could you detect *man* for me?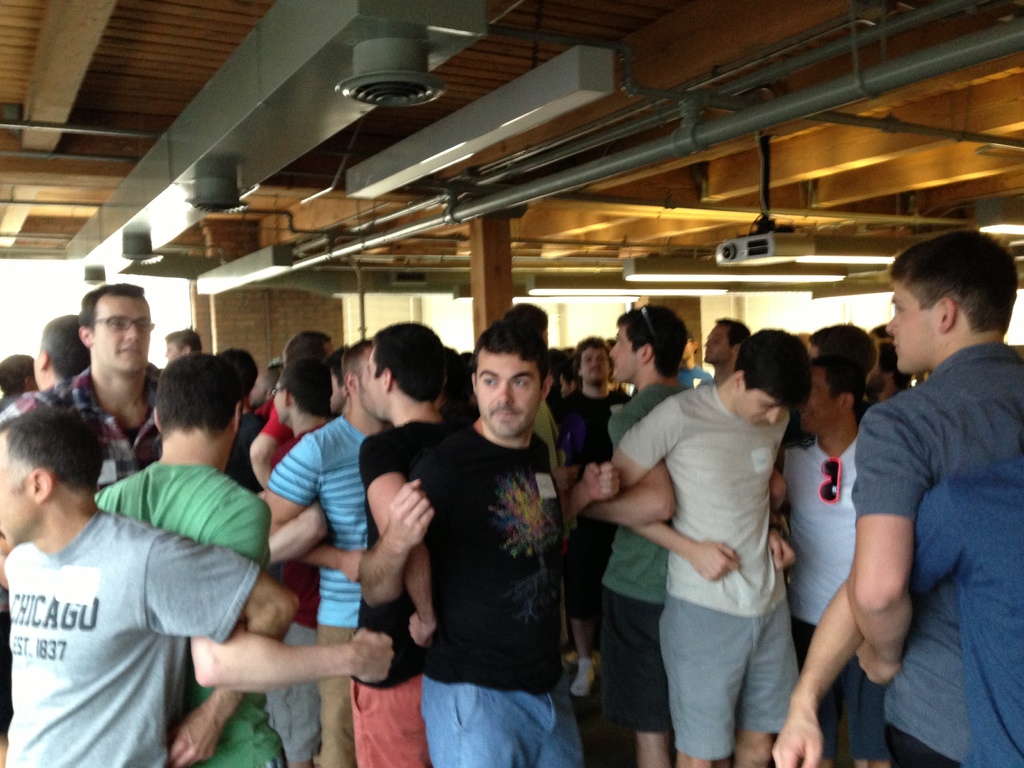
Detection result: box(10, 346, 291, 764).
